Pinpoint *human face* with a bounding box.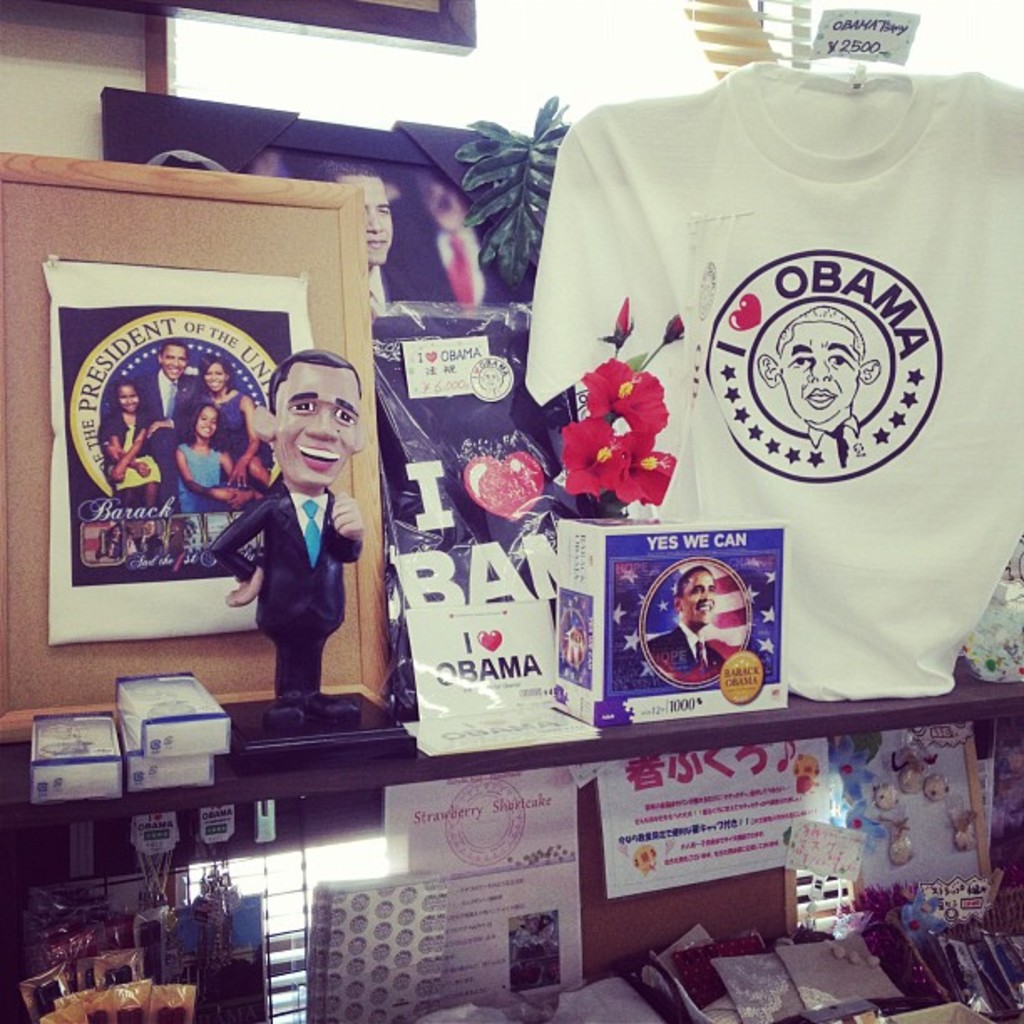
<box>281,361,361,475</box>.
